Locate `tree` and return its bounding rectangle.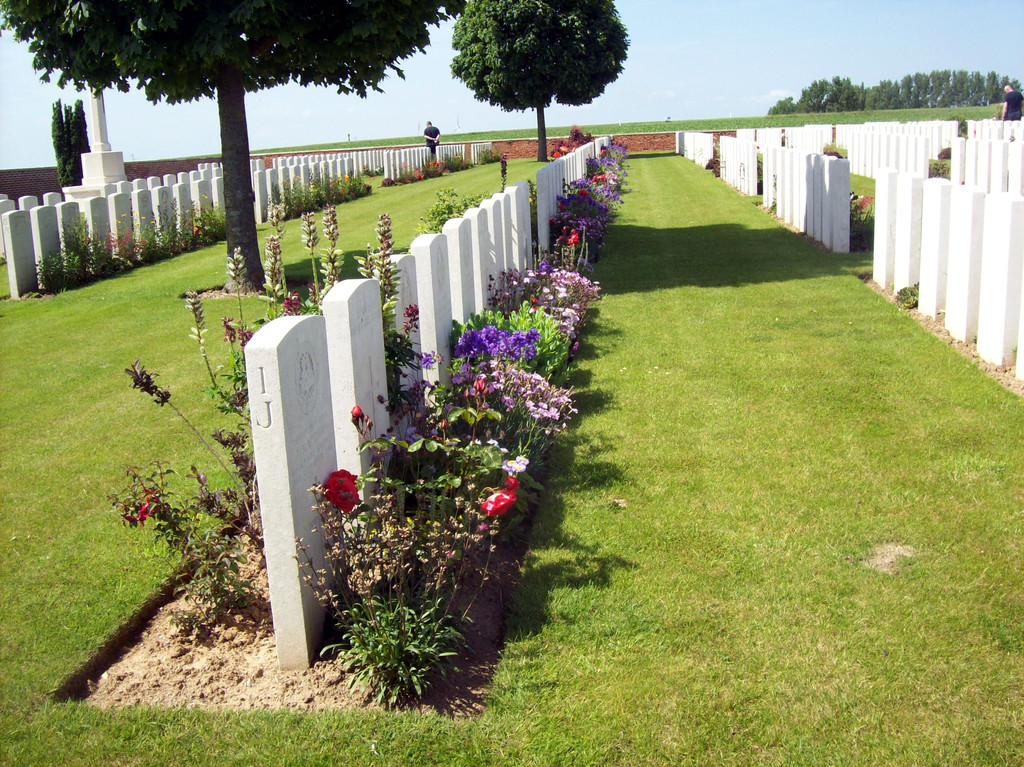
bbox(51, 96, 87, 193).
